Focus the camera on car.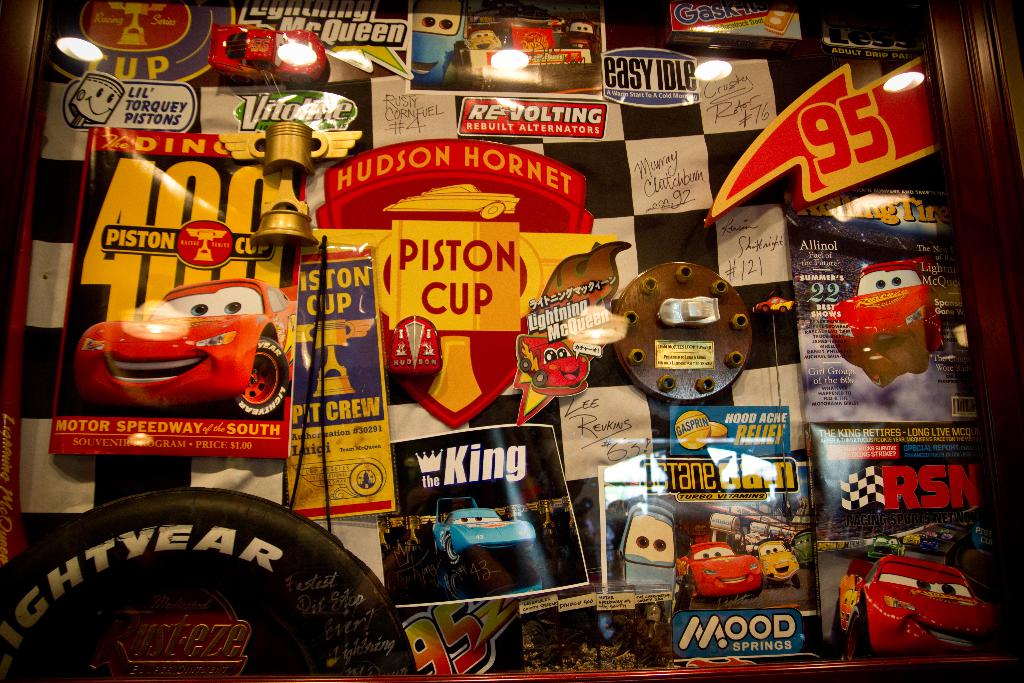
Focus region: box(607, 503, 682, 619).
